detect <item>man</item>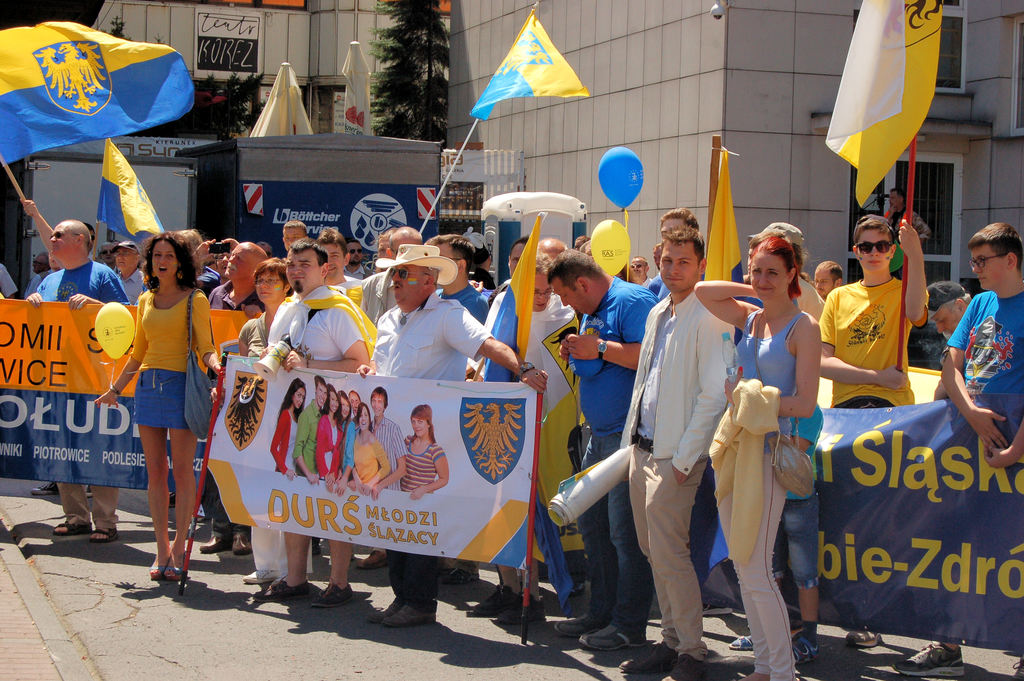
114:240:145:304
